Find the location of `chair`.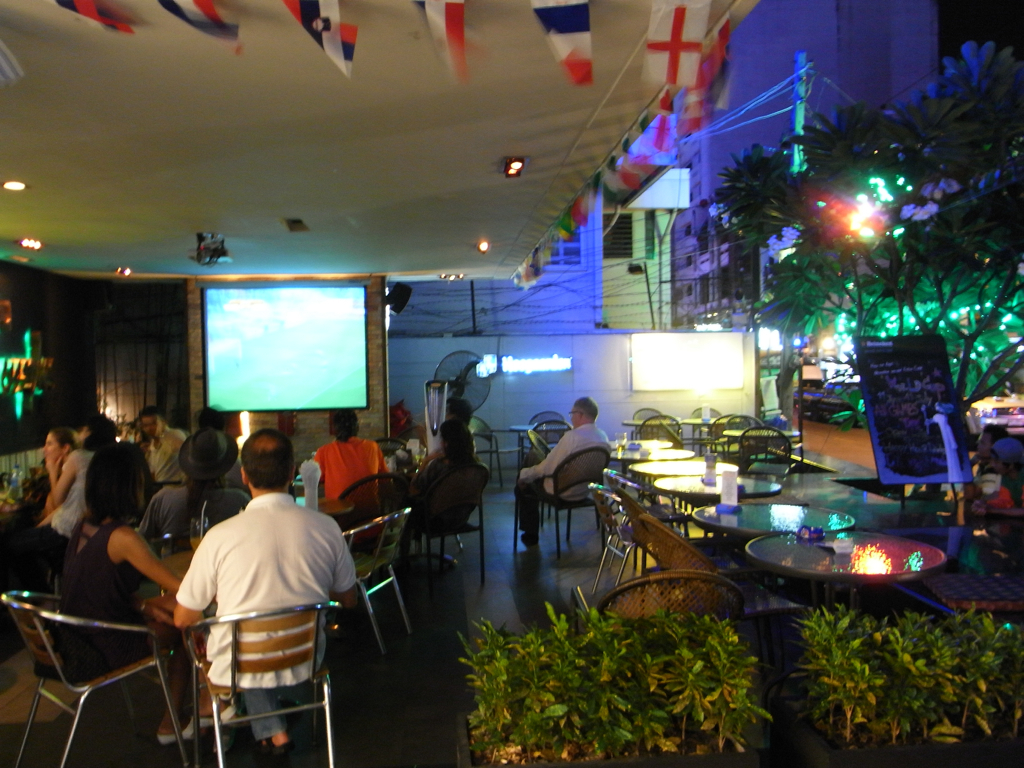
Location: bbox(513, 449, 611, 561).
